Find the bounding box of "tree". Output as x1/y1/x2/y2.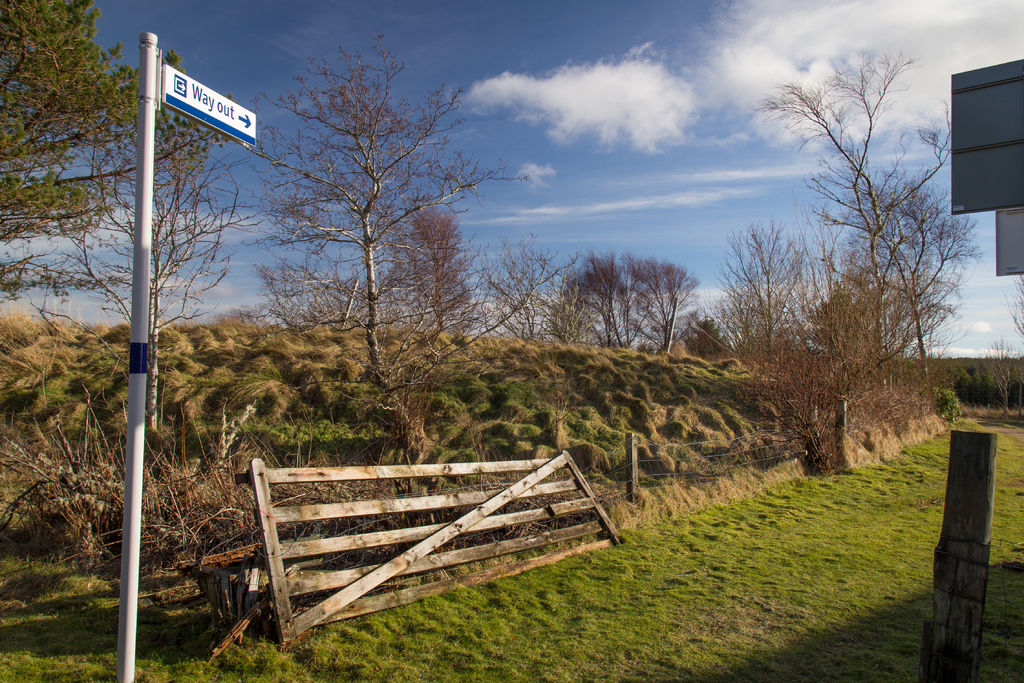
578/244/701/348.
